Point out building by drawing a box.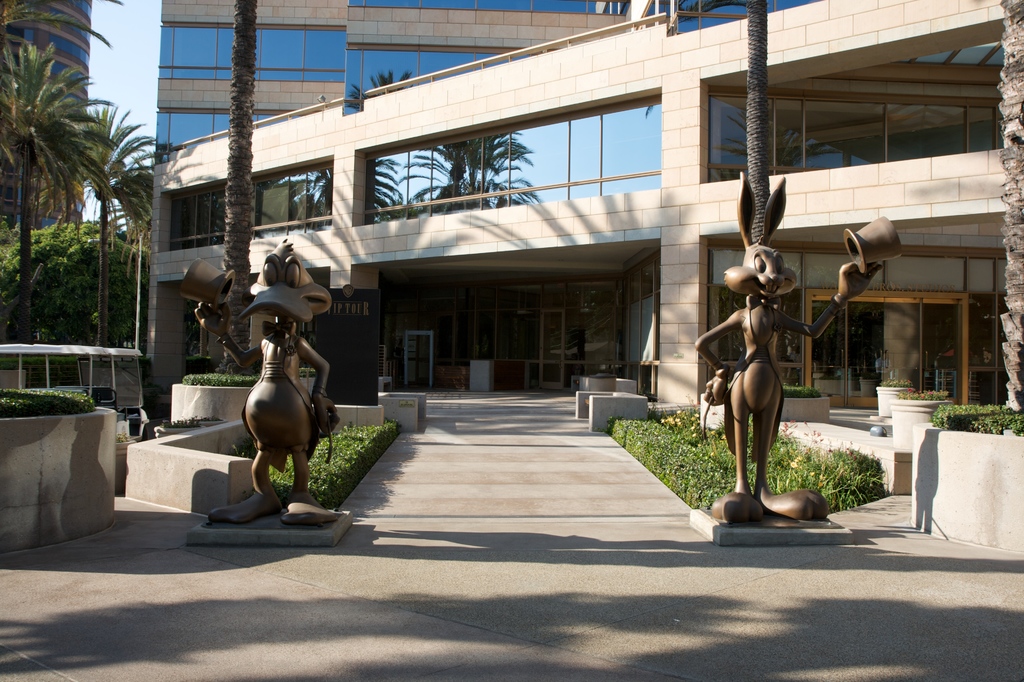
region(0, 0, 95, 240).
